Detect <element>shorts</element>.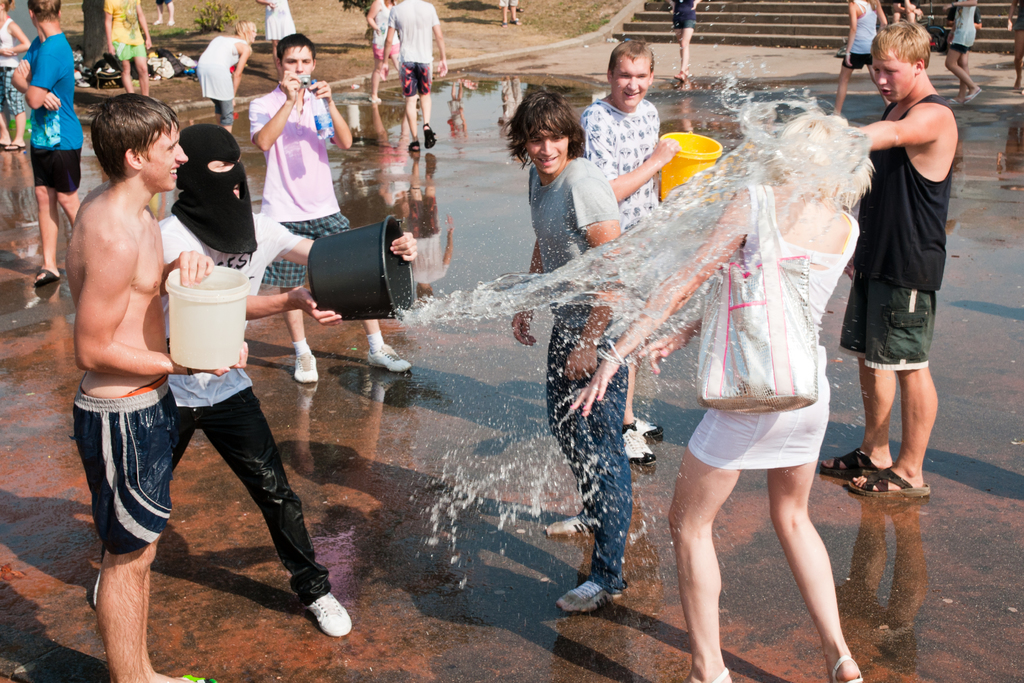
Detected at 259:213:351:288.
